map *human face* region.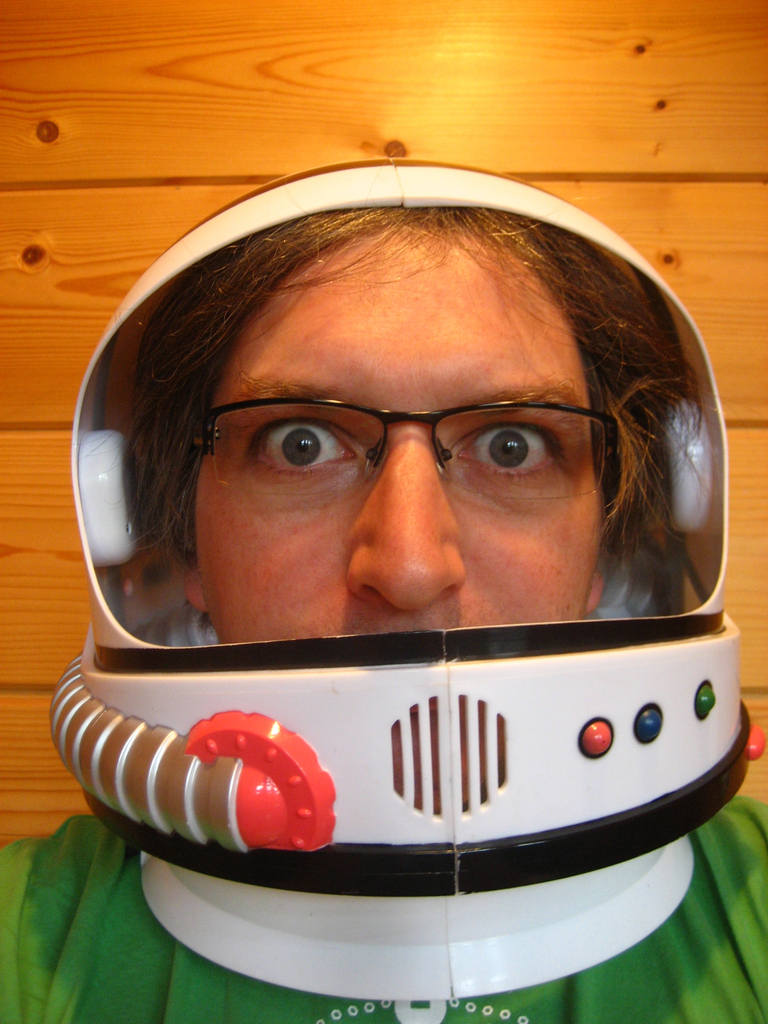
Mapped to pyautogui.locateOnScreen(191, 202, 609, 803).
